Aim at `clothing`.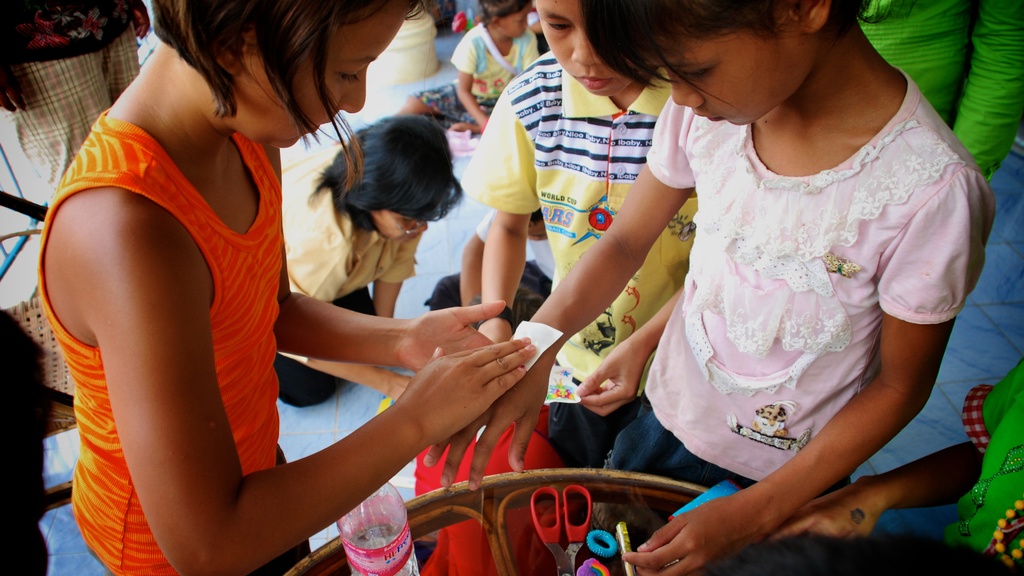
Aimed at region(20, 56, 144, 204).
